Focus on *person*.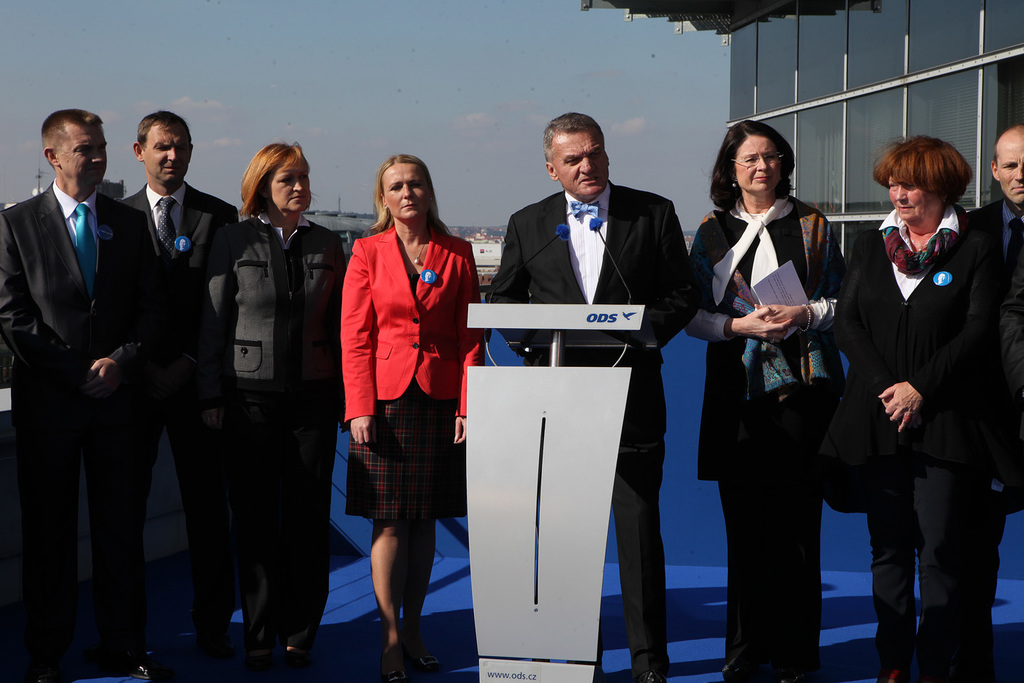
Focused at [left=204, top=139, right=341, bottom=671].
